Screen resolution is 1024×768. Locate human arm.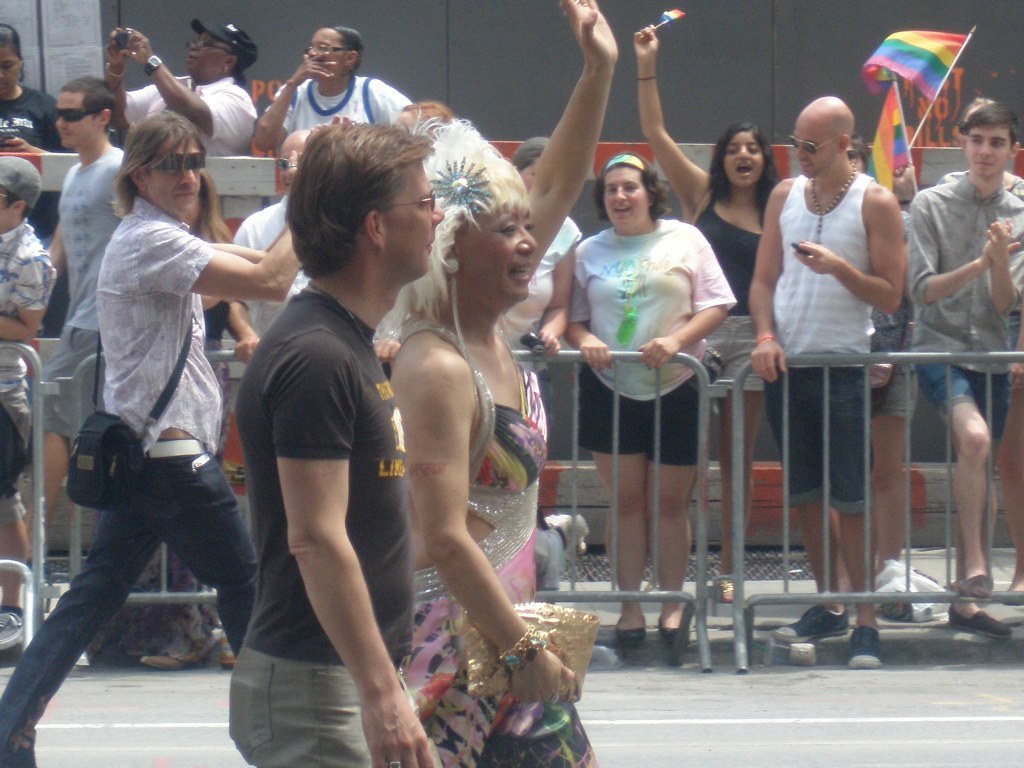
pyautogui.locateOnScreen(43, 227, 70, 269).
